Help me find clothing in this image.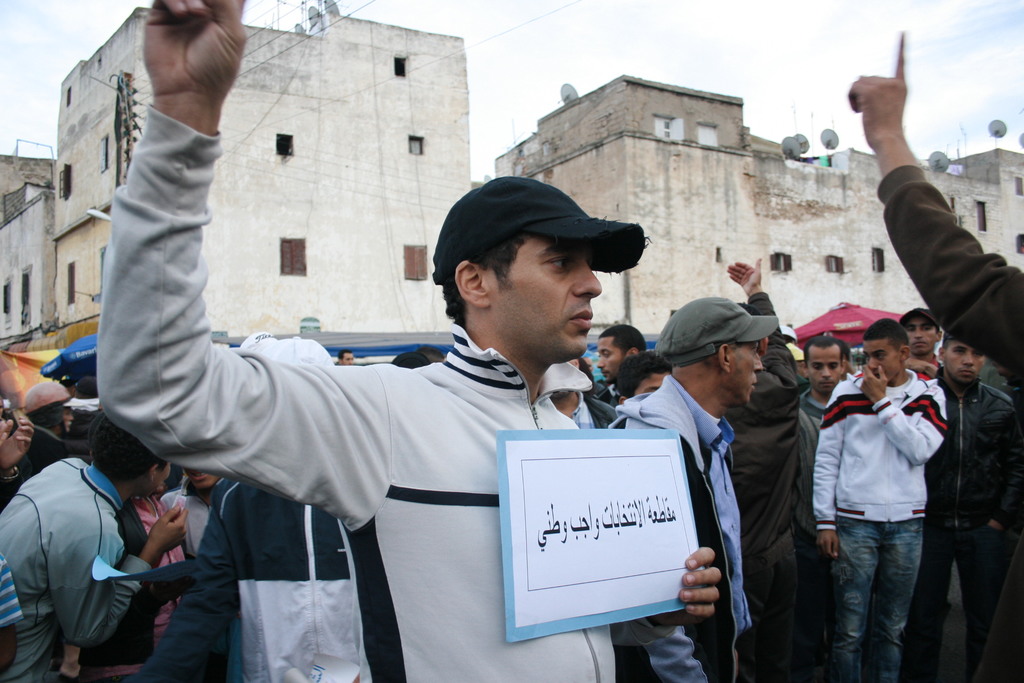
Found it: detection(876, 196, 1023, 682).
